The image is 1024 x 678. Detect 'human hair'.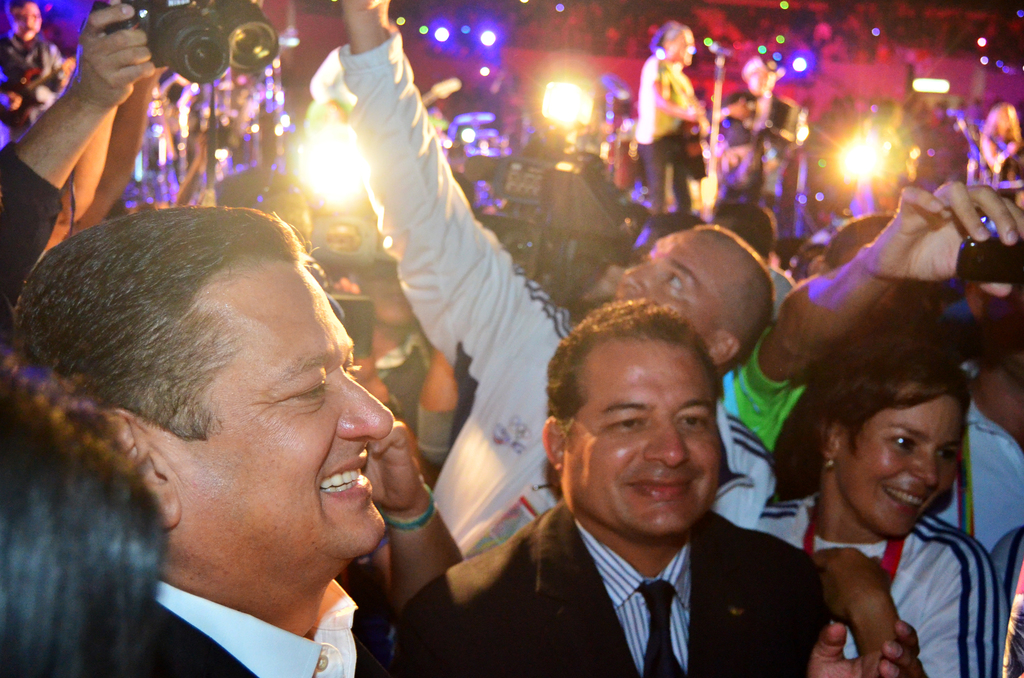
Detection: {"x1": 826, "y1": 216, "x2": 895, "y2": 278}.
